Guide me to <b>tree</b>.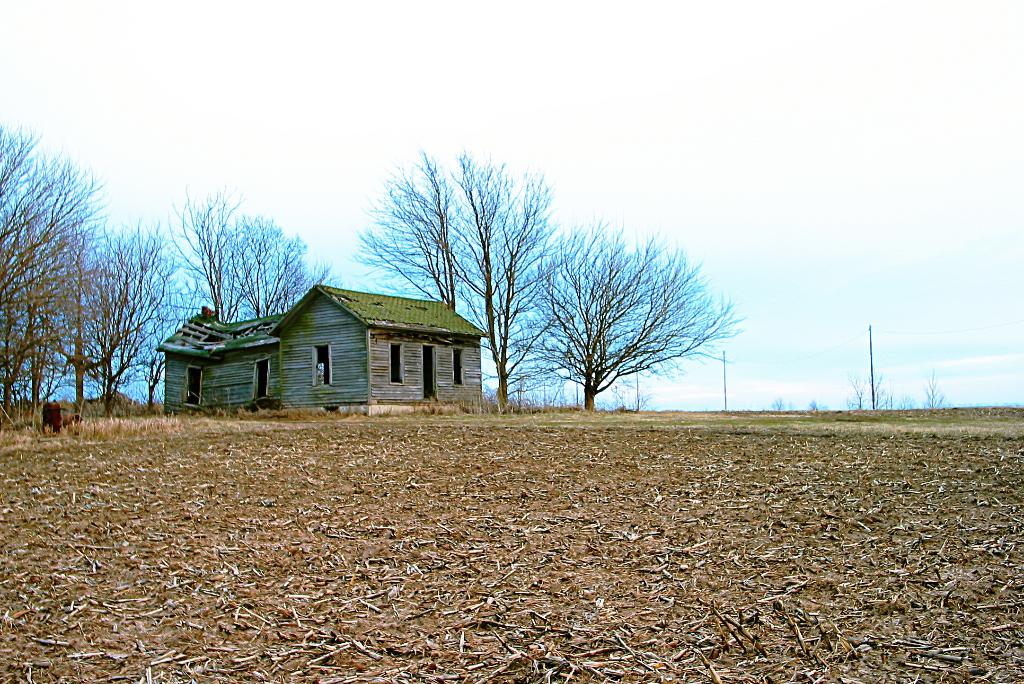
Guidance: box=[119, 214, 218, 405].
